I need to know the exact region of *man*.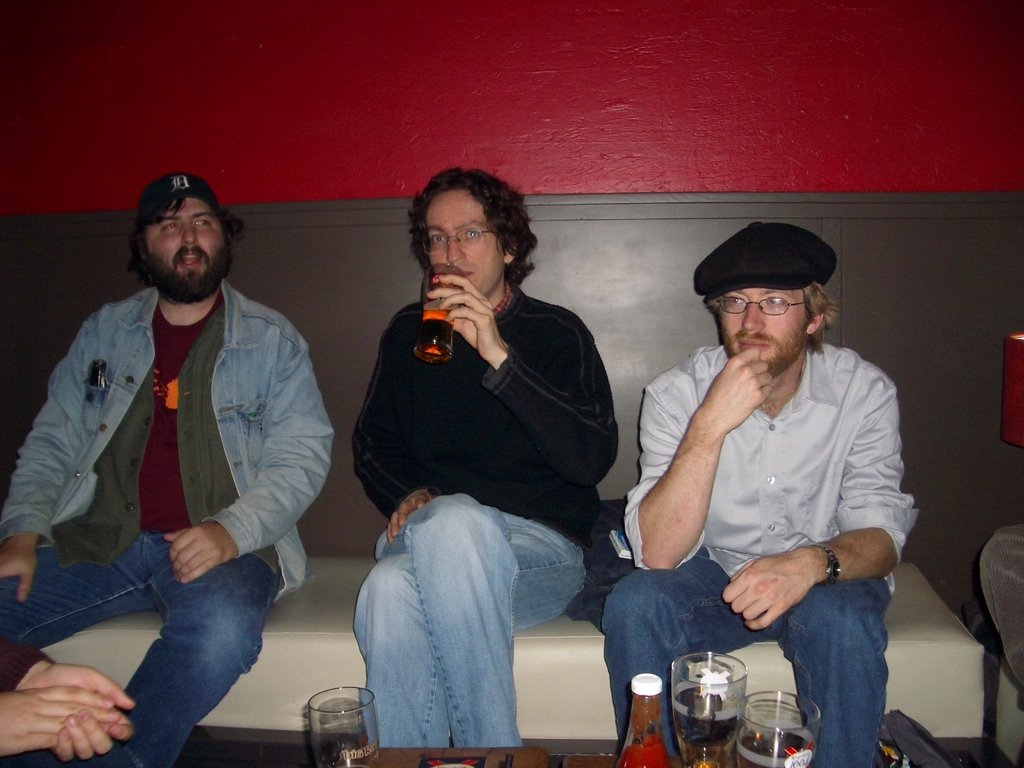
Region: {"x1": 354, "y1": 162, "x2": 620, "y2": 748}.
